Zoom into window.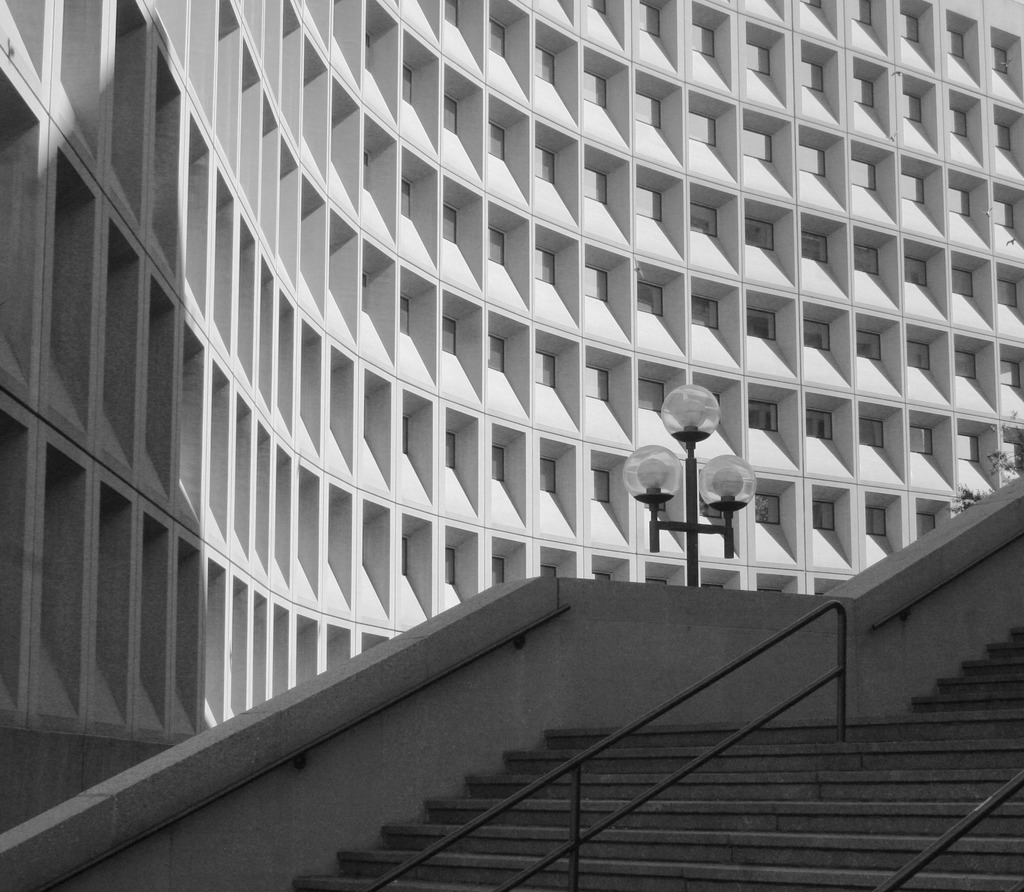
Zoom target: select_region(534, 353, 557, 391).
